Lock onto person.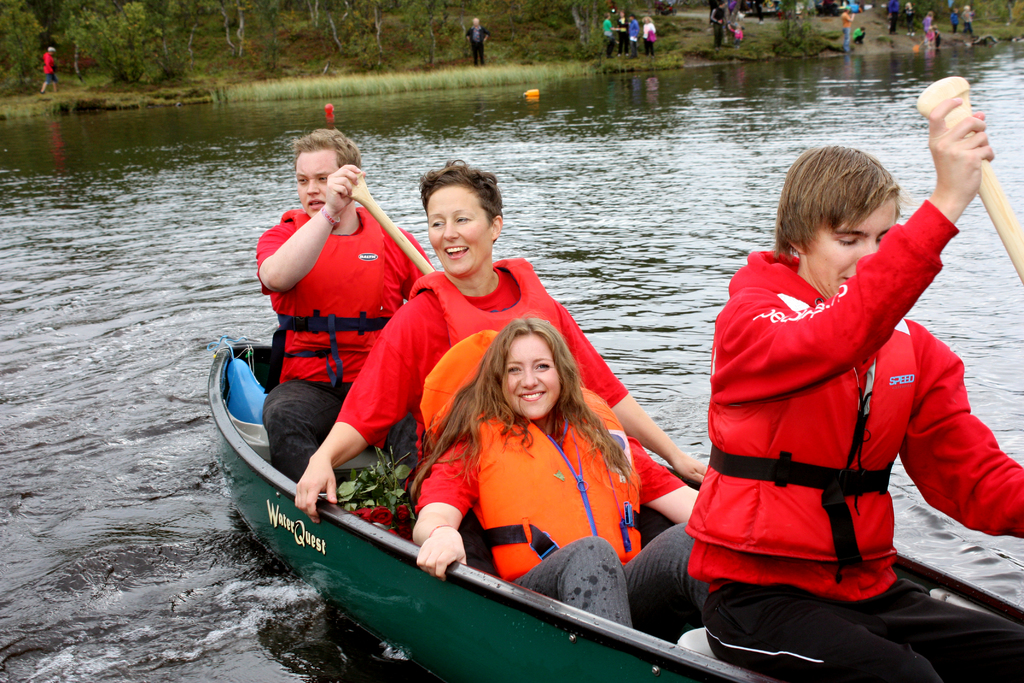
Locked: <region>288, 154, 716, 541</region>.
